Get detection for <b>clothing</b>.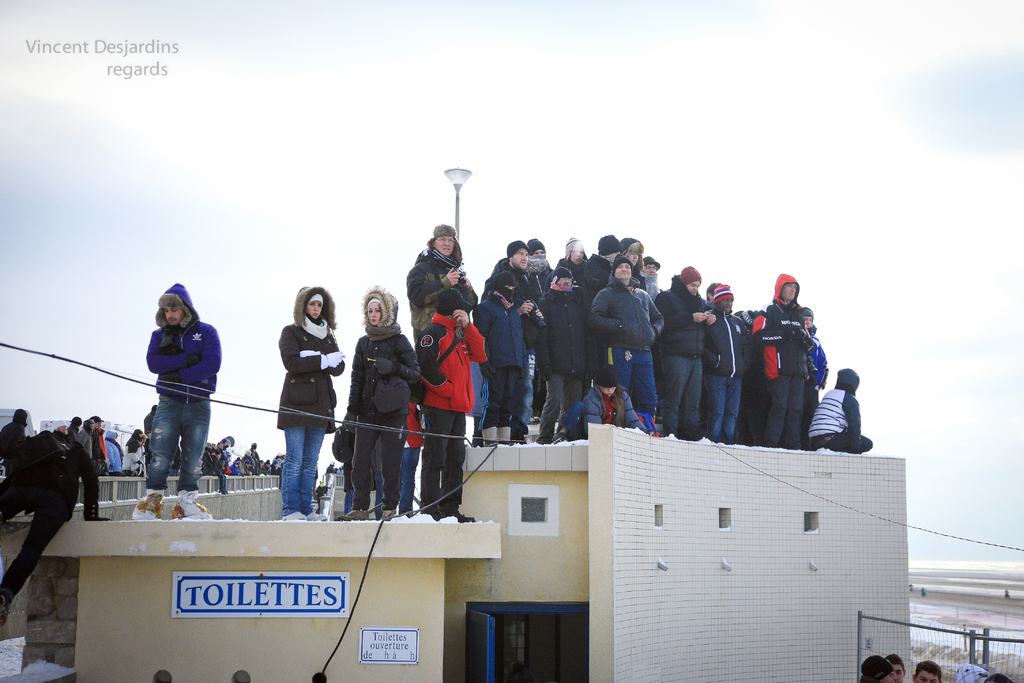
Detection: 410:297:490:522.
